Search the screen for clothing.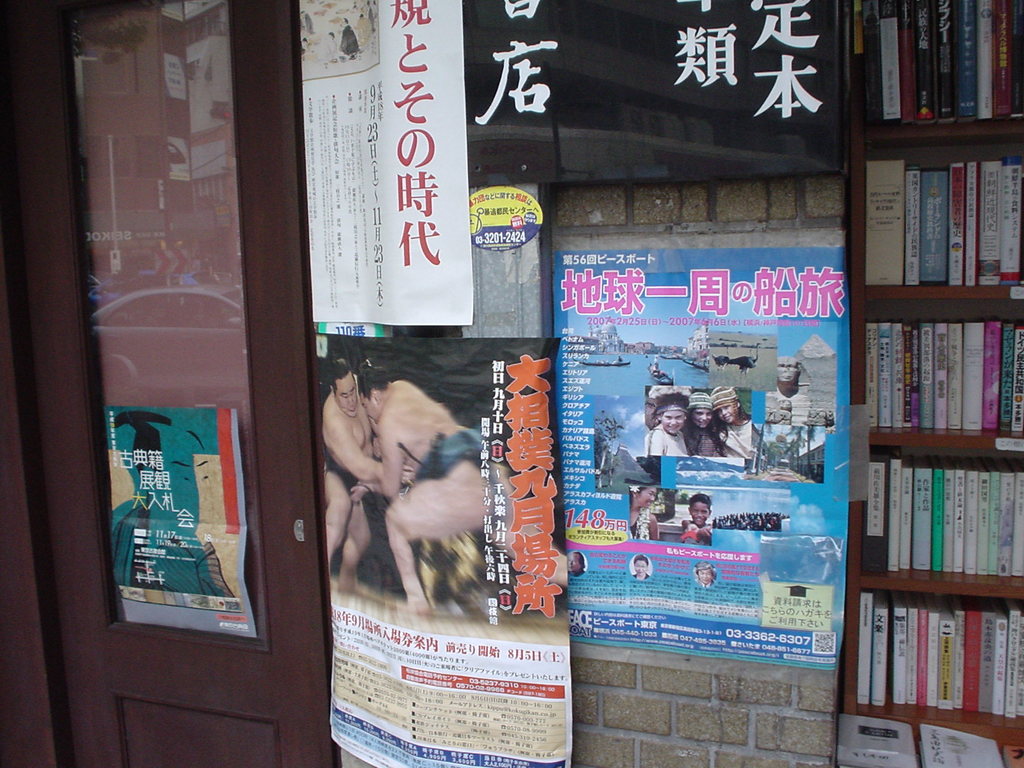
Found at {"x1": 323, "y1": 365, "x2": 414, "y2": 592}.
